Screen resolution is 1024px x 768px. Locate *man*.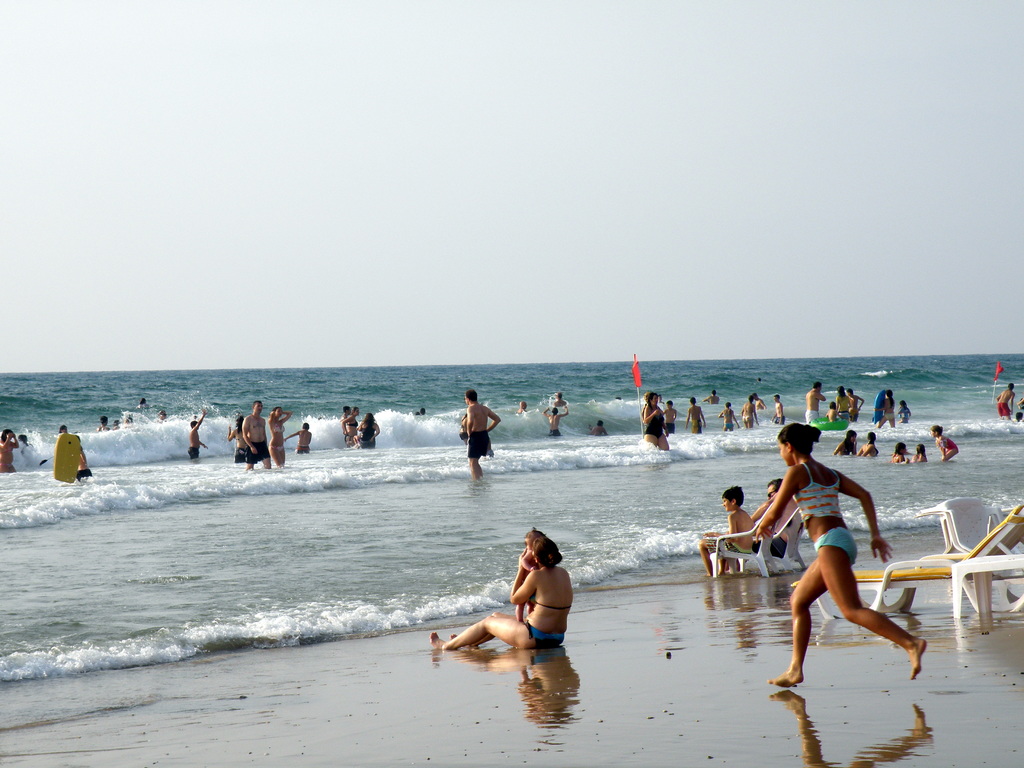
x1=465 y1=389 x2=499 y2=479.
